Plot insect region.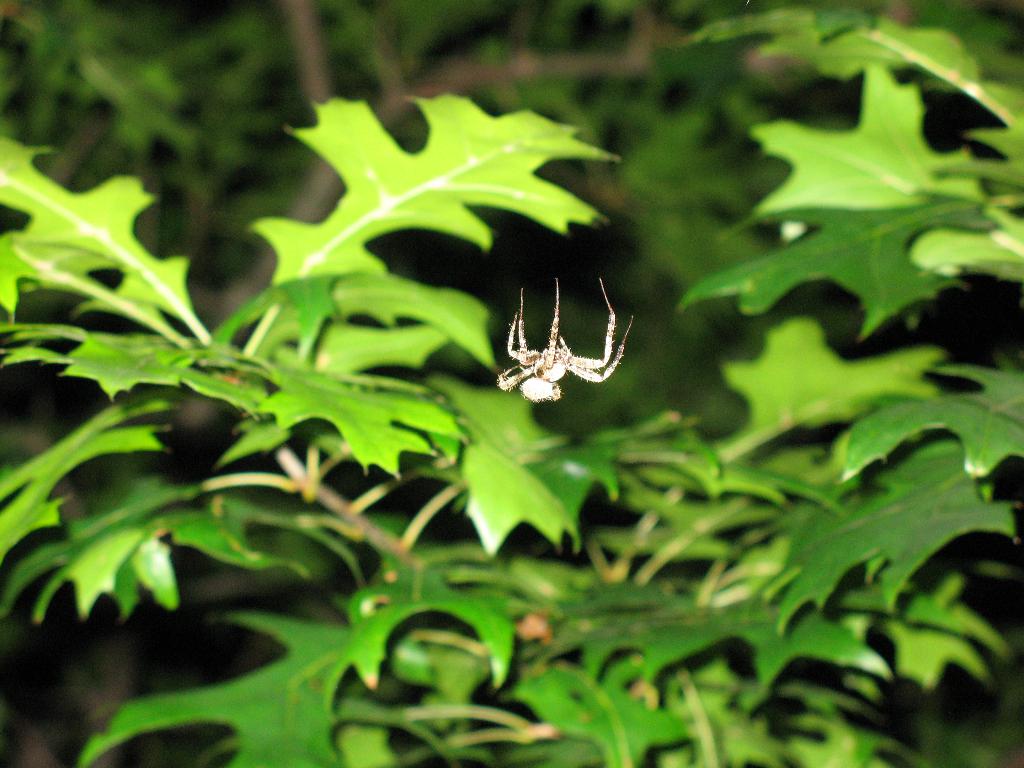
Plotted at (490, 273, 634, 398).
